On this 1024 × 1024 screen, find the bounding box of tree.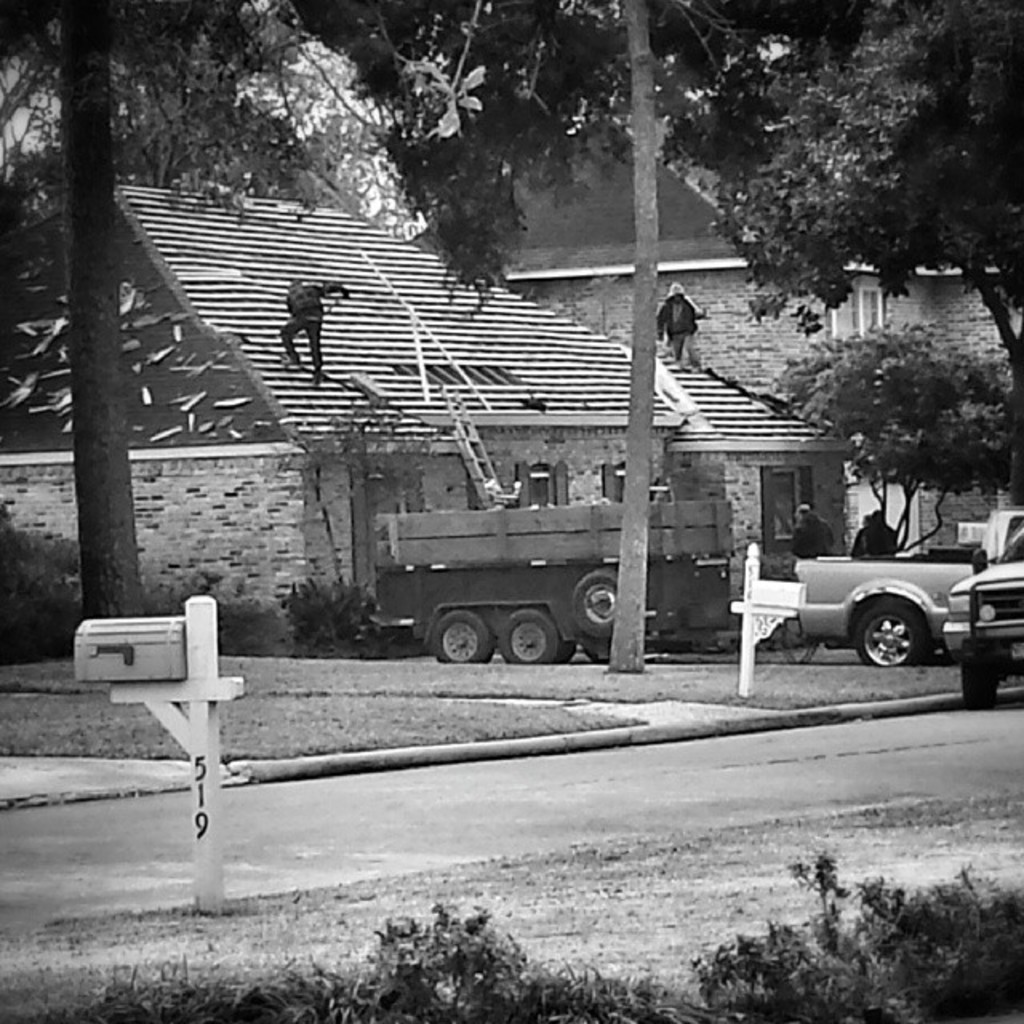
Bounding box: (3, 0, 318, 624).
